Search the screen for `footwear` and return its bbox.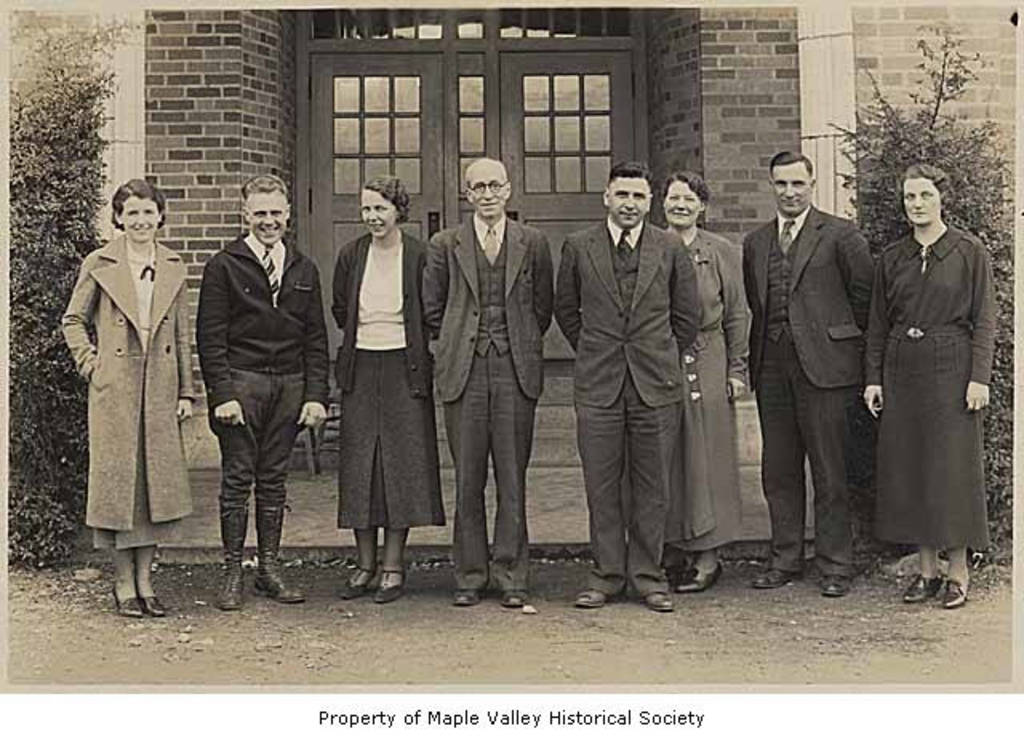
Found: <bbox>456, 585, 480, 609</bbox>.
